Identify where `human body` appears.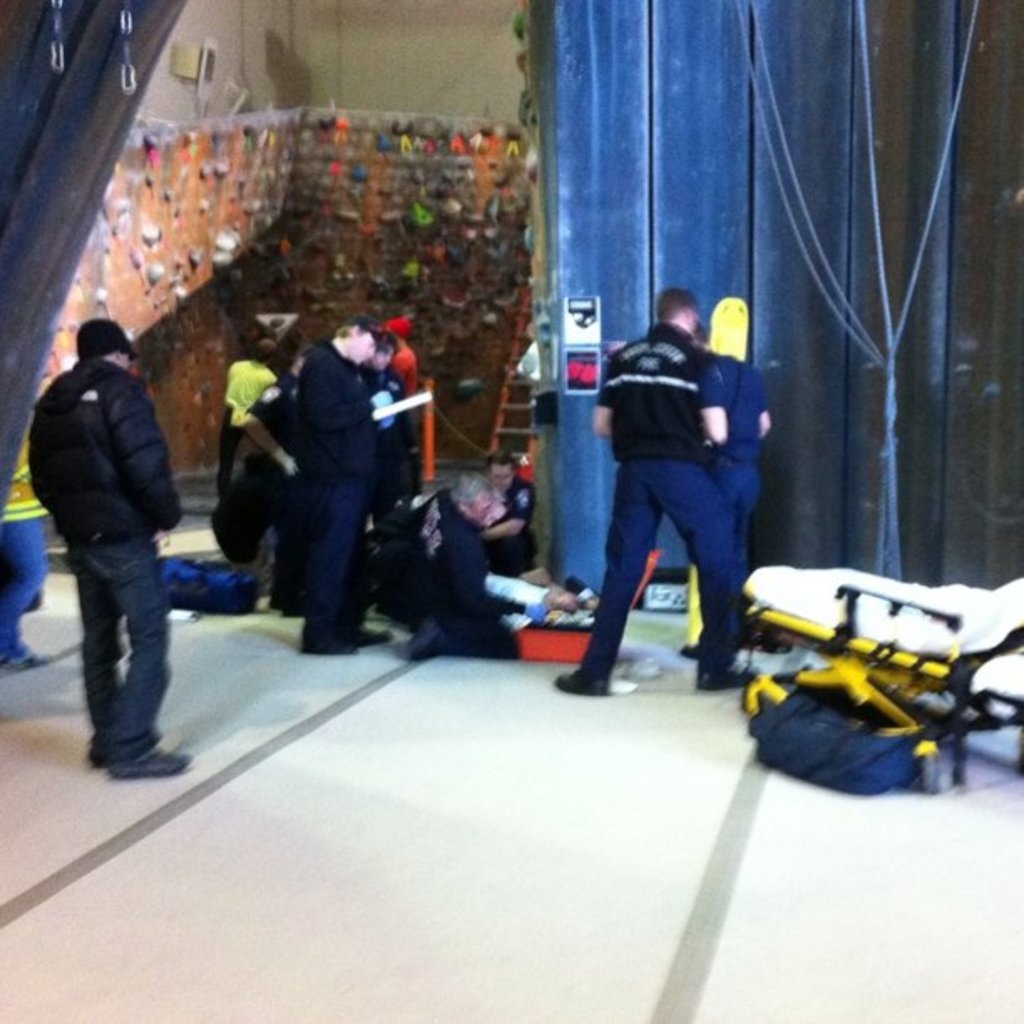
Appears at bbox=(684, 328, 781, 663).
